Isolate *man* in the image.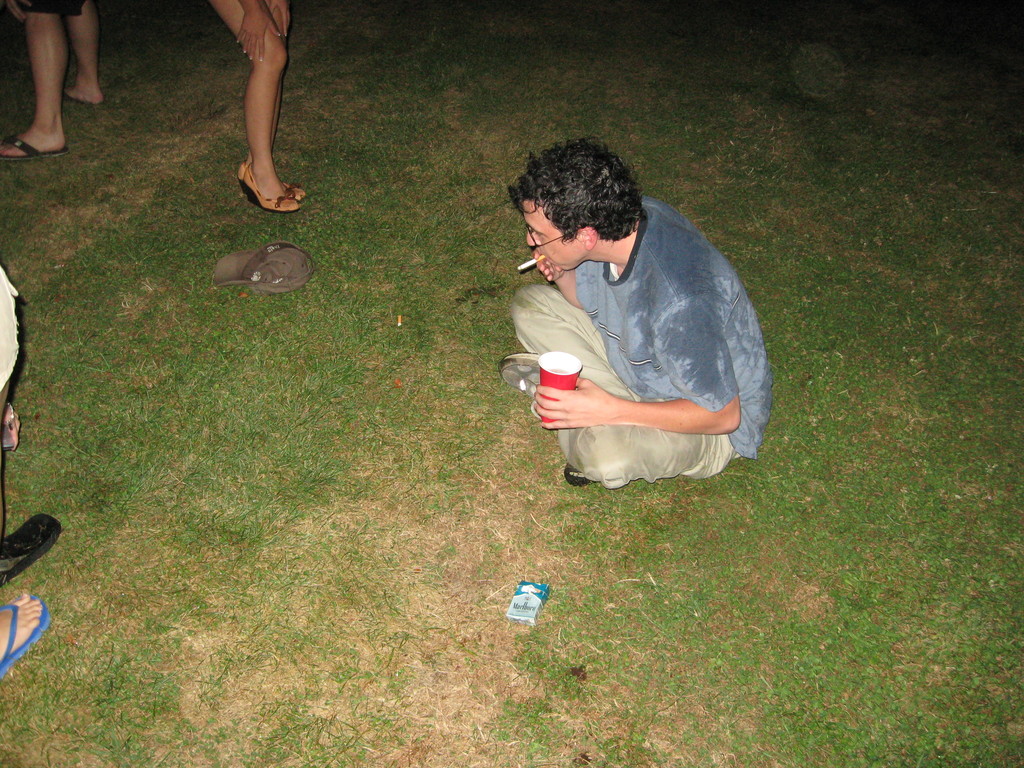
Isolated region: bbox=[497, 132, 774, 493].
